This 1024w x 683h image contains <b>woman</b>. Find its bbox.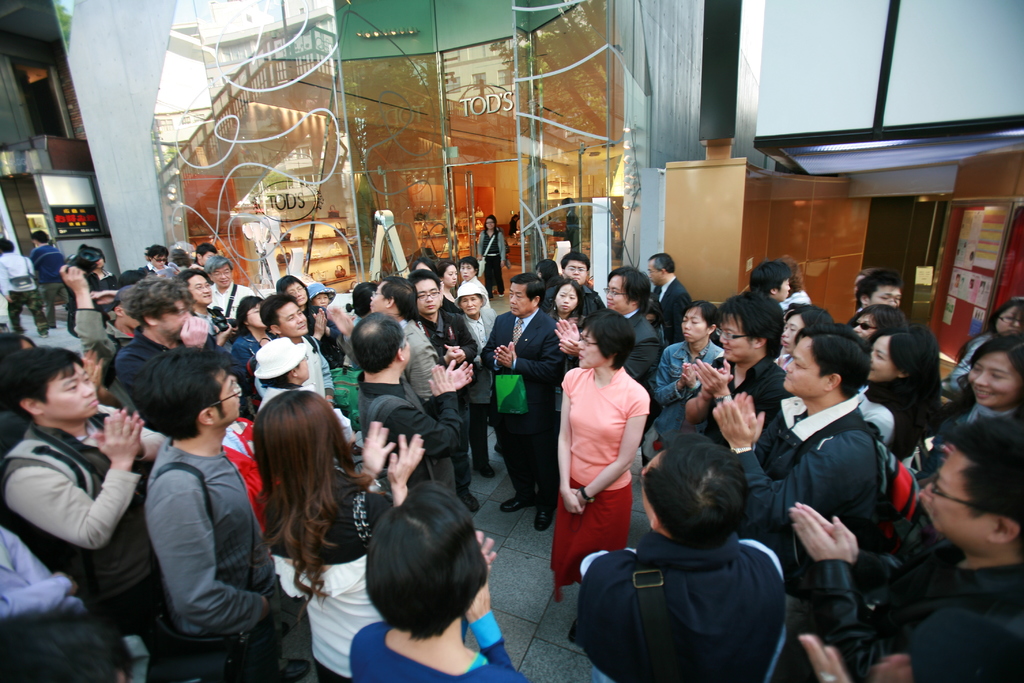
BBox(552, 306, 649, 645).
